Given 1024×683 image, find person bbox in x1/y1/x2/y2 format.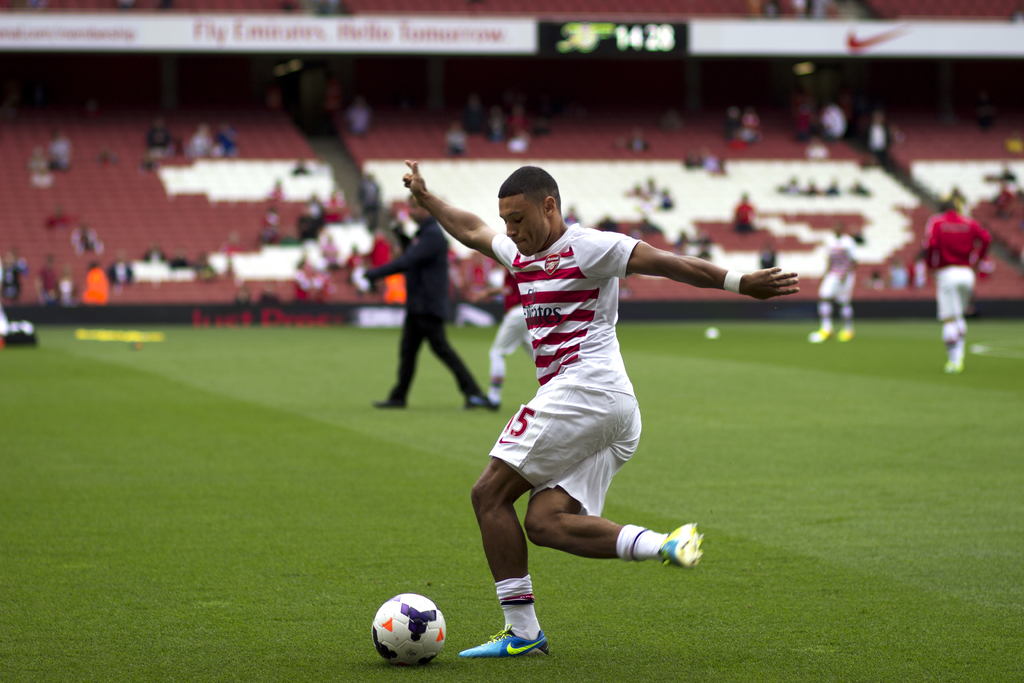
147/115/174/156.
